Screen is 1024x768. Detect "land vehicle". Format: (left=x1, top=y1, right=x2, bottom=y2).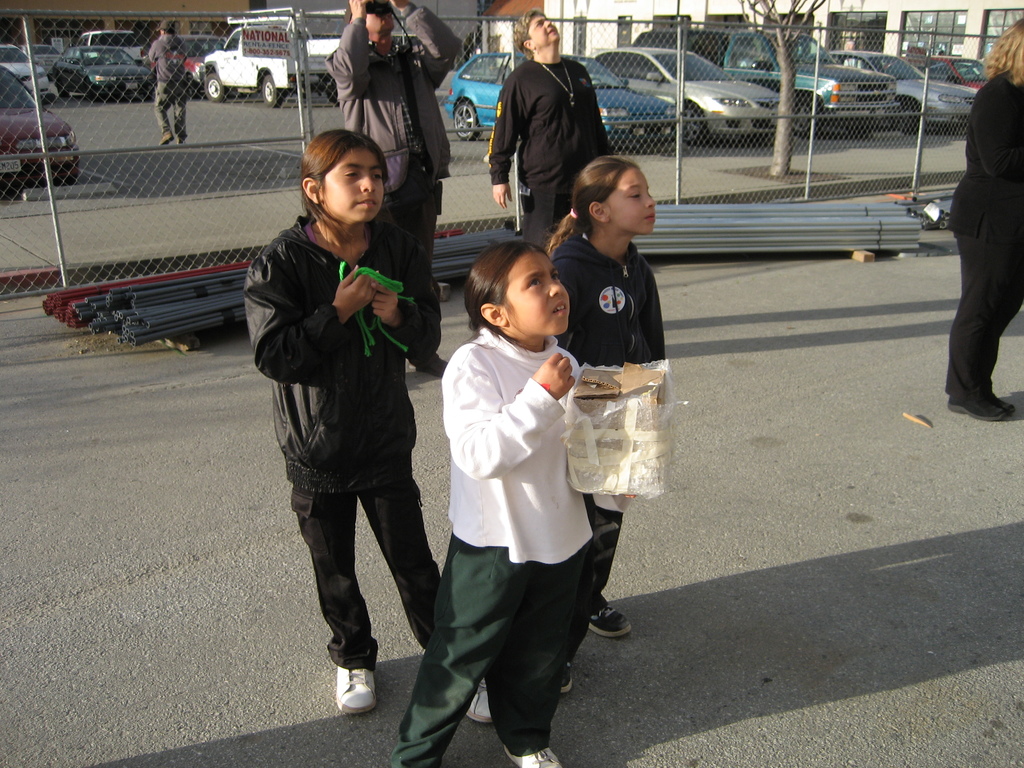
(left=633, top=29, right=897, bottom=136).
